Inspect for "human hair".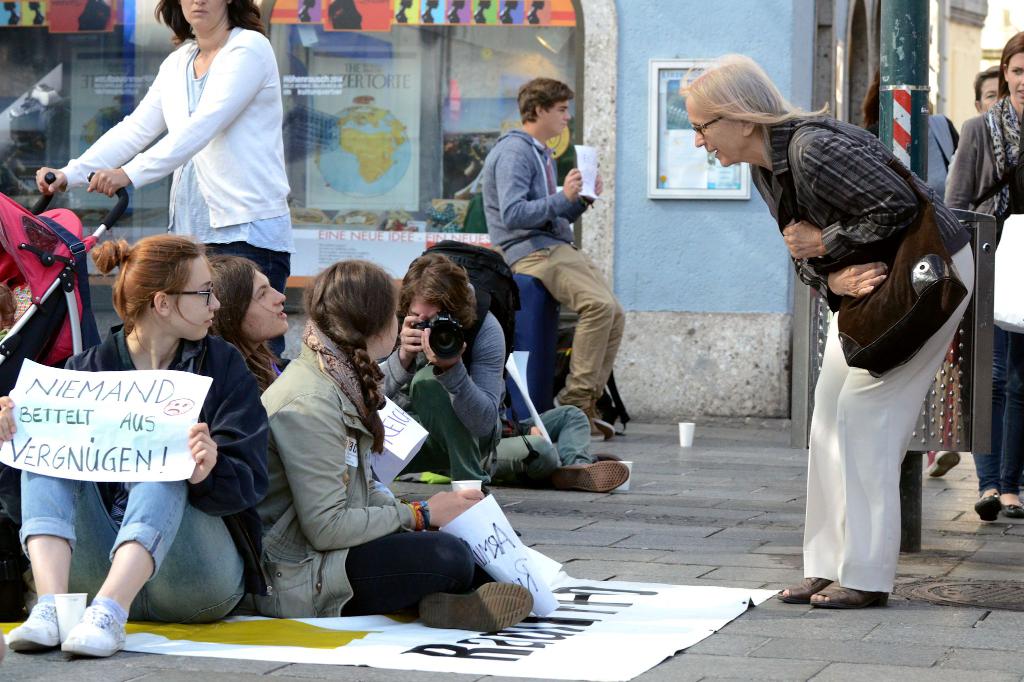
Inspection: 991, 28, 1023, 98.
